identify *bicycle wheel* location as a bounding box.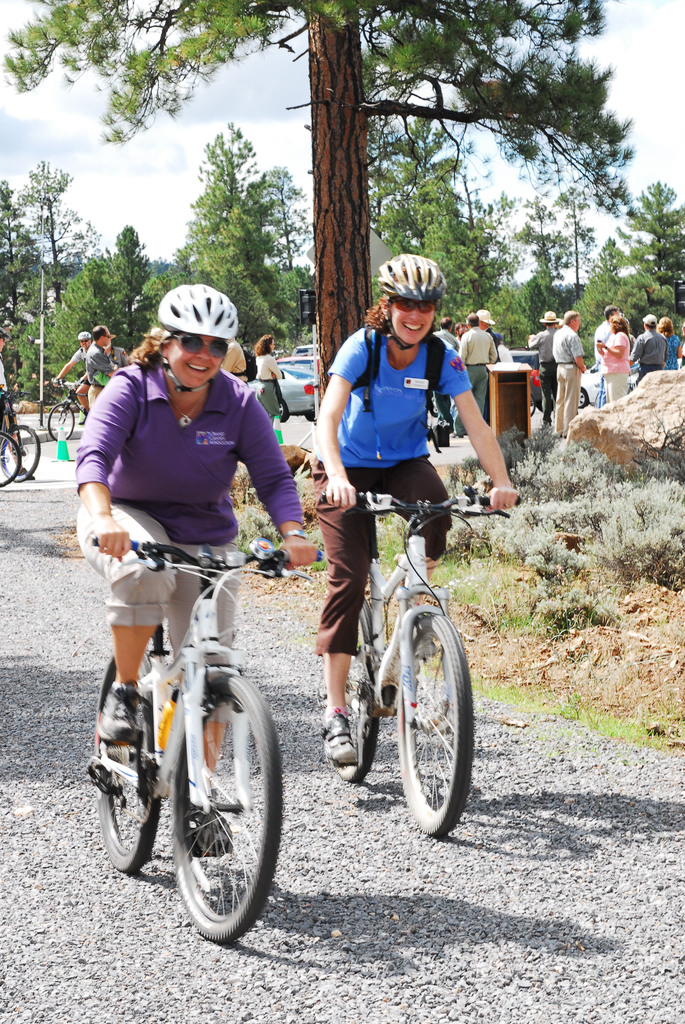
bbox=(44, 402, 76, 442).
